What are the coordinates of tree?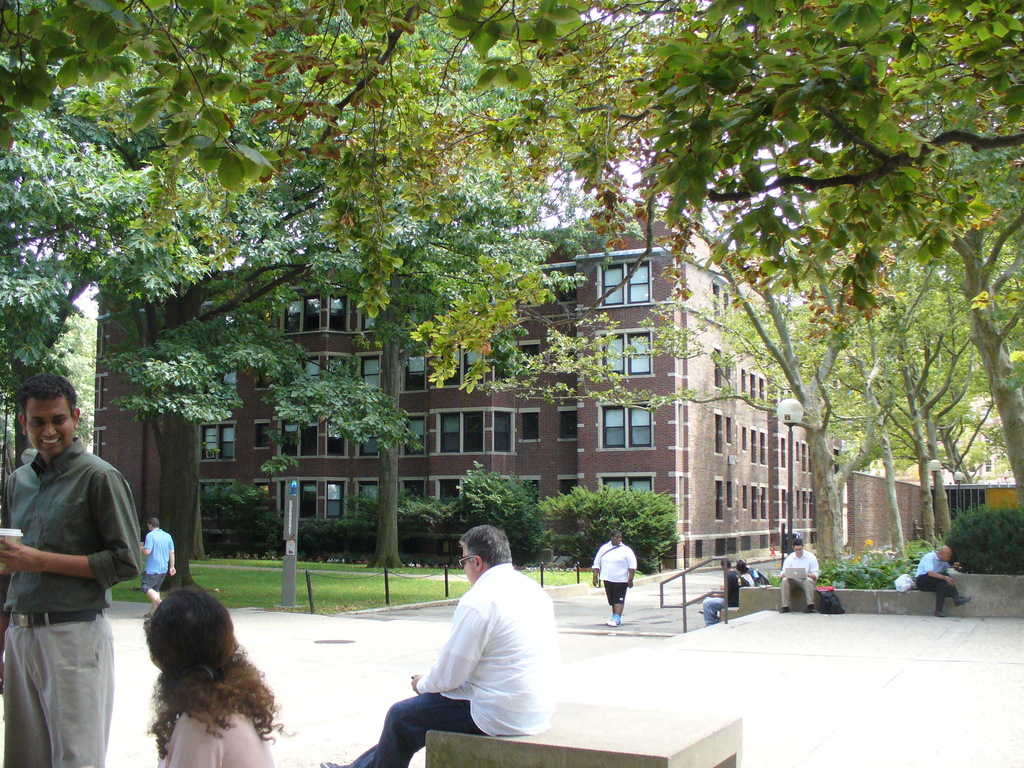
pyautogui.locateOnScreen(578, 479, 684, 575).
